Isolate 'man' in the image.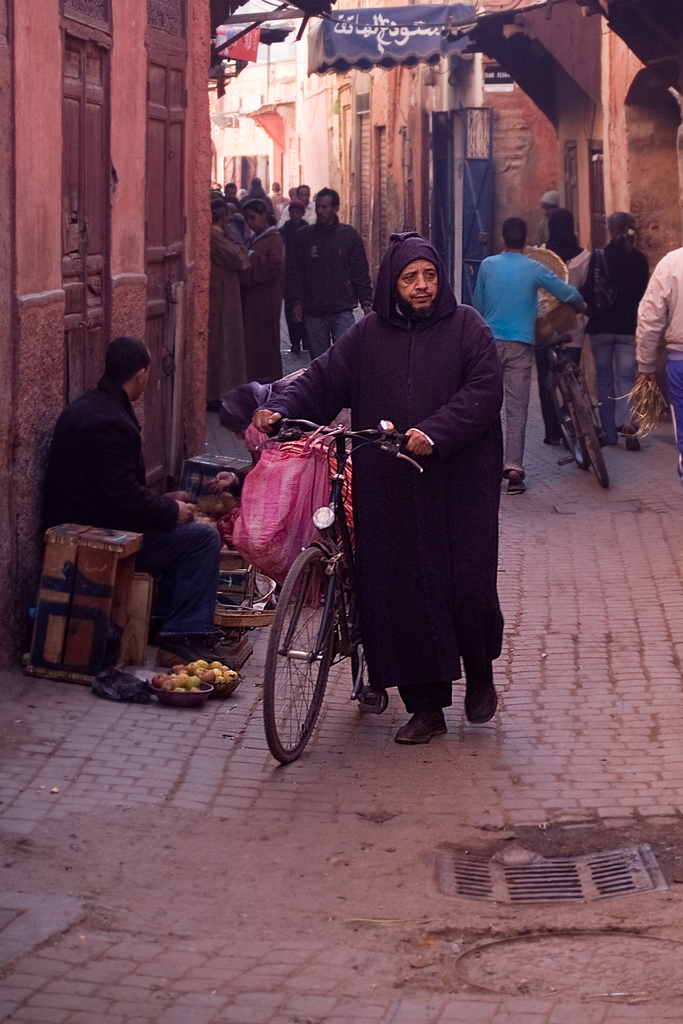
Isolated region: rect(579, 207, 650, 452).
